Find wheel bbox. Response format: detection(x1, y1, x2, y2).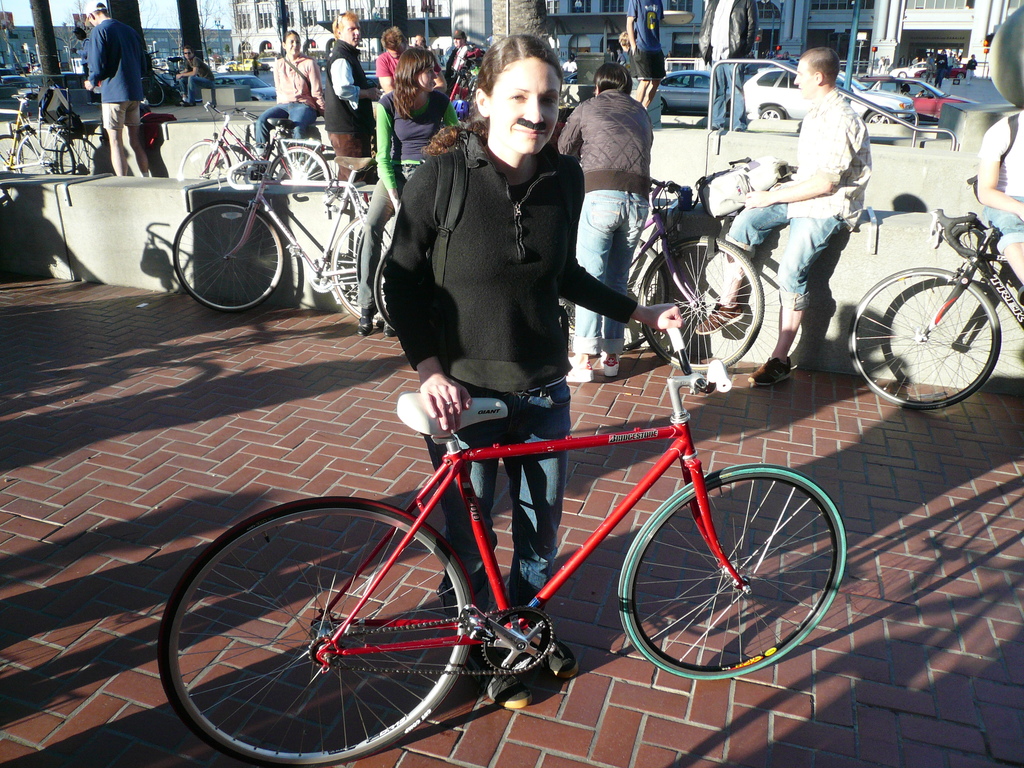
detection(141, 76, 172, 113).
